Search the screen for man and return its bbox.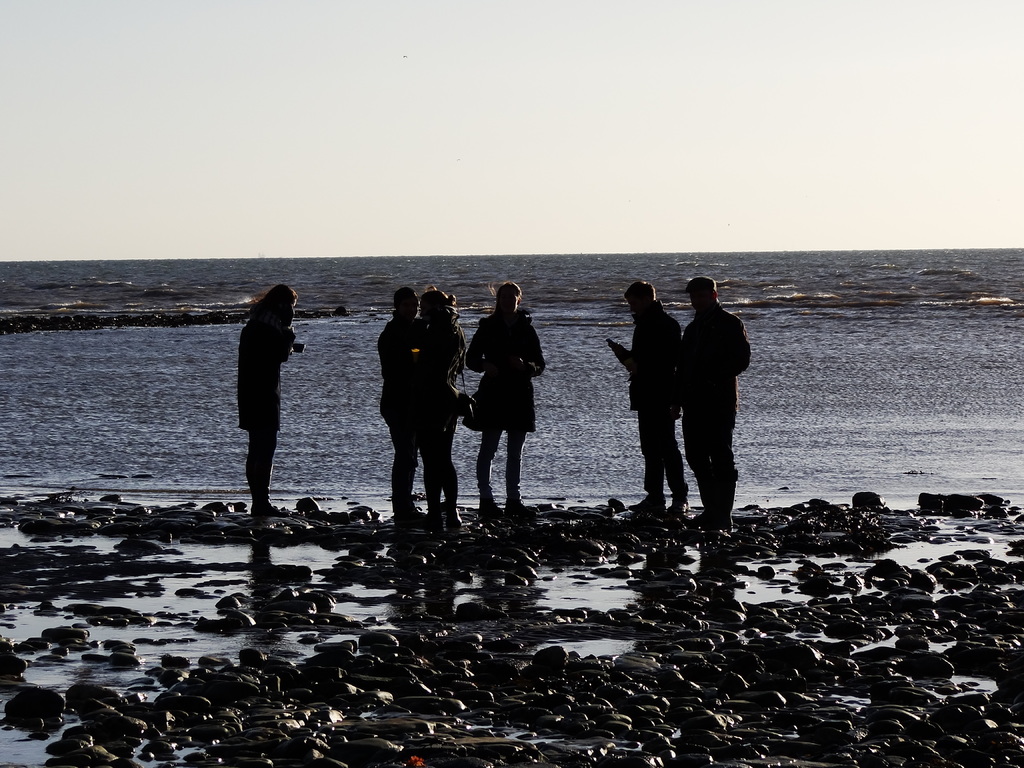
Found: (x1=612, y1=276, x2=680, y2=512).
